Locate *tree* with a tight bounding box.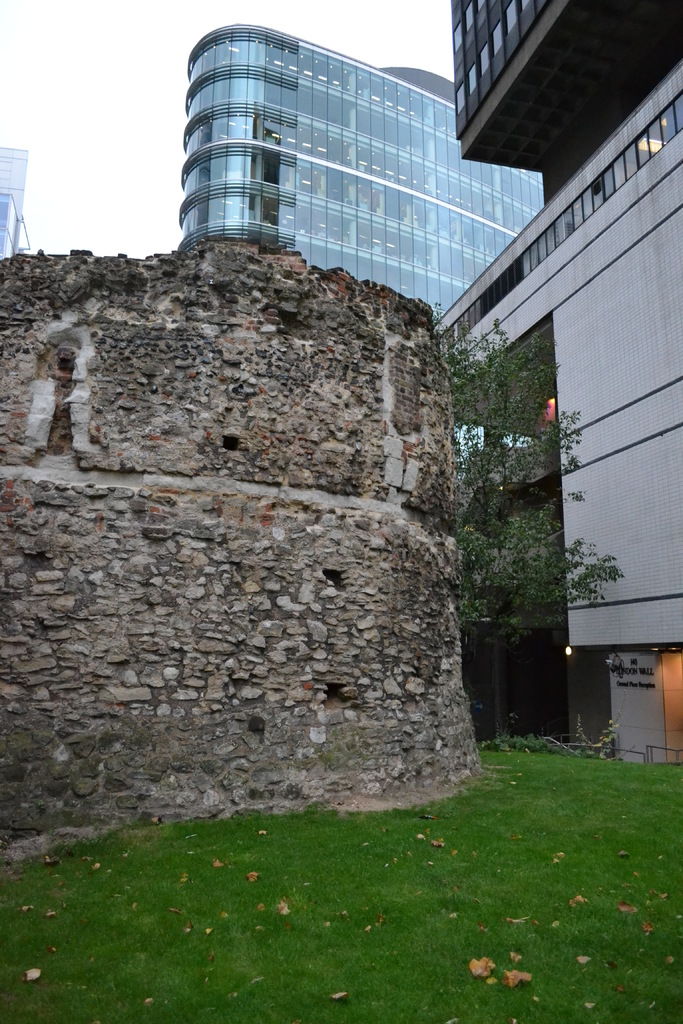
<bbox>444, 313, 646, 731</bbox>.
